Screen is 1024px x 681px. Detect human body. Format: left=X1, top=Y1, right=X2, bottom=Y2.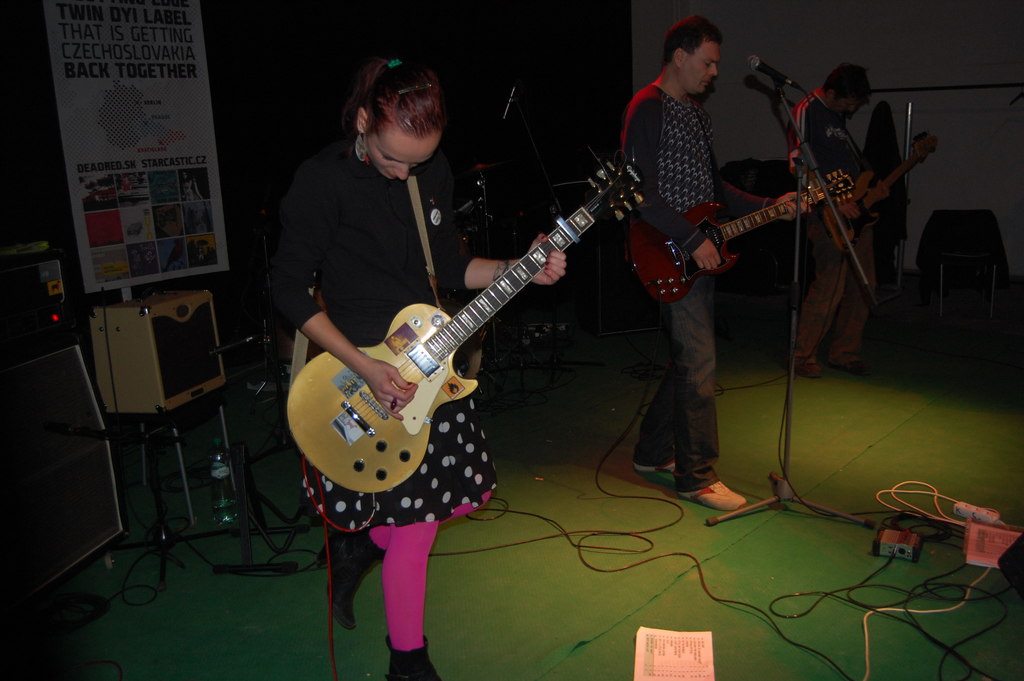
left=597, top=20, right=810, bottom=507.
